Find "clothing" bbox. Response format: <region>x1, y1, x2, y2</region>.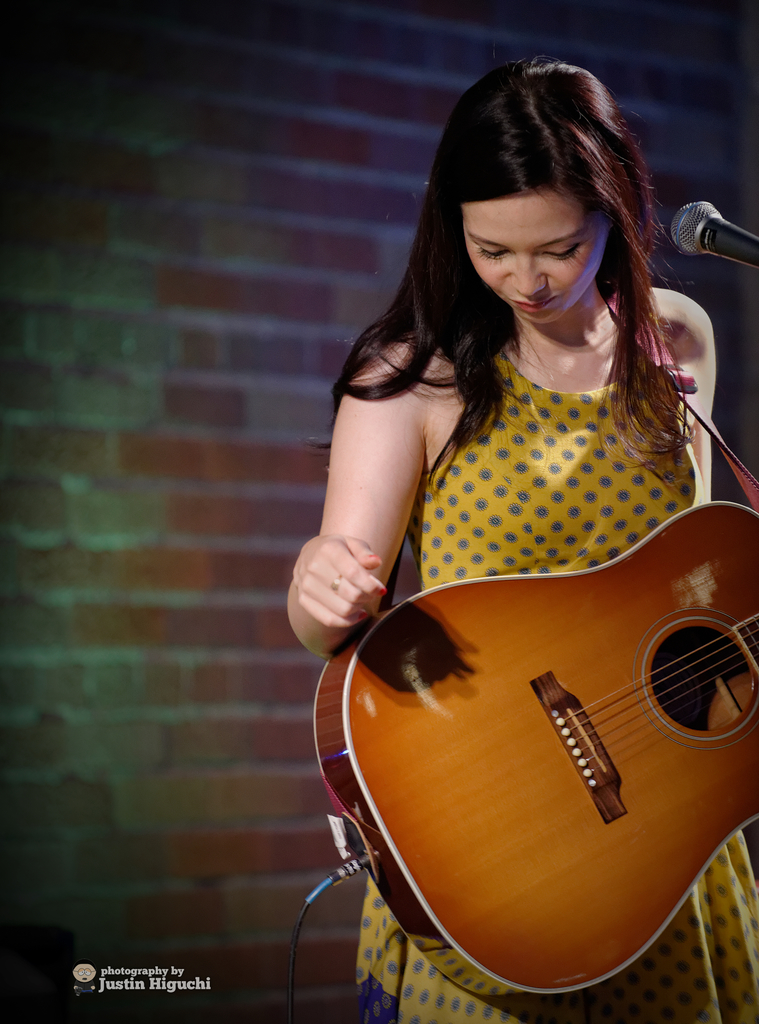
<region>338, 338, 758, 1023</region>.
